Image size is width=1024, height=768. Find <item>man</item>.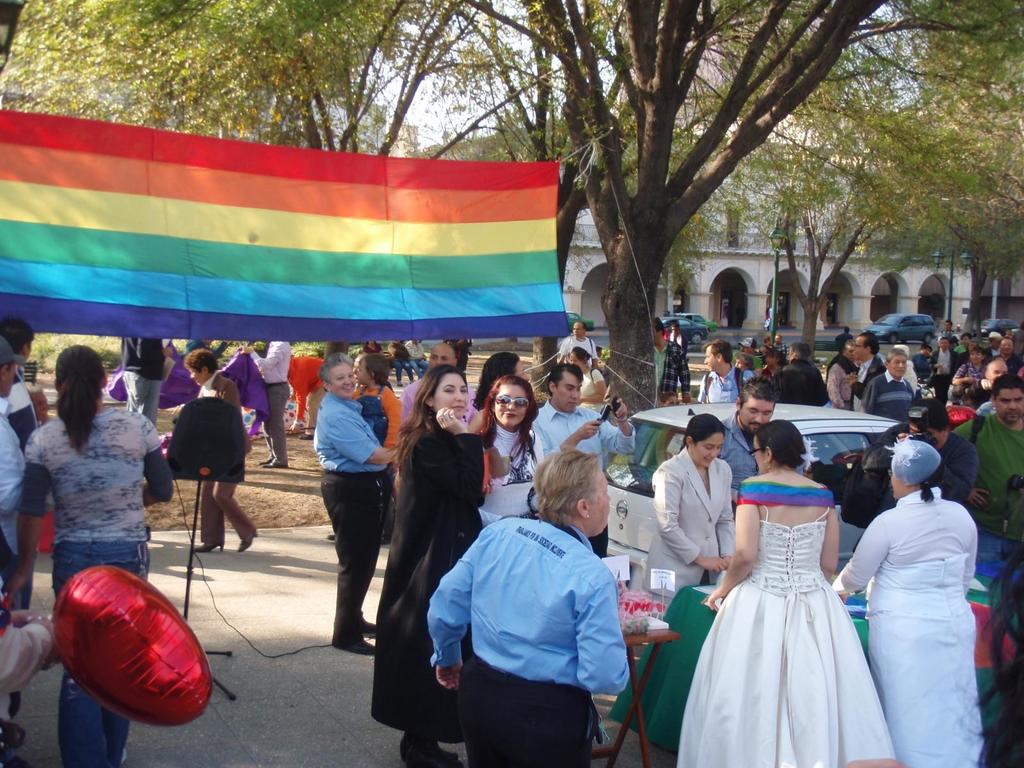
[952,373,1023,585].
